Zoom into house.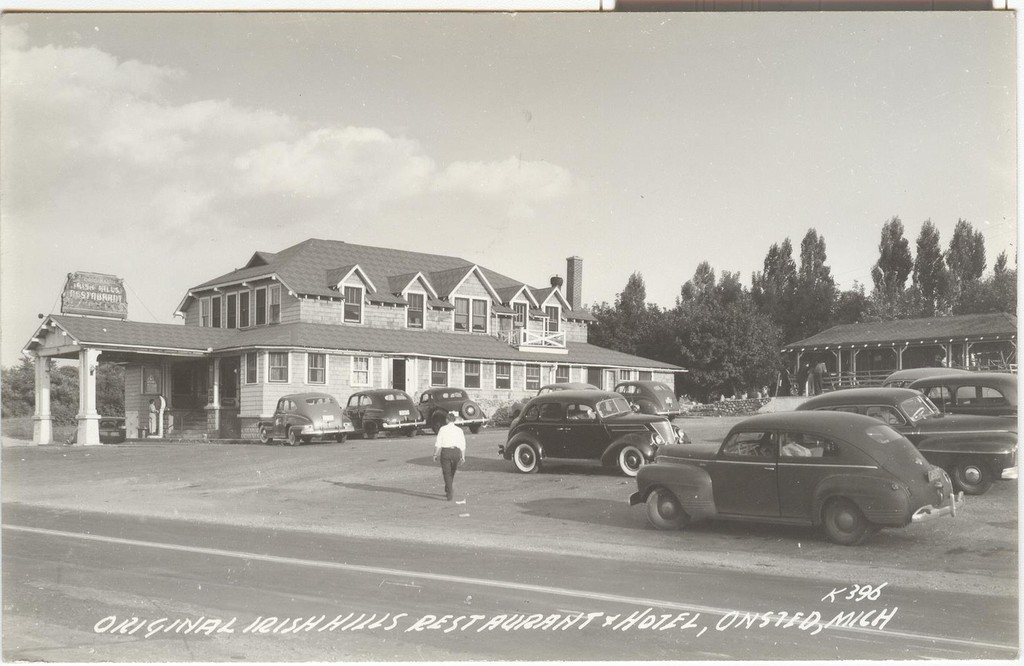
Zoom target: select_region(780, 308, 1019, 400).
